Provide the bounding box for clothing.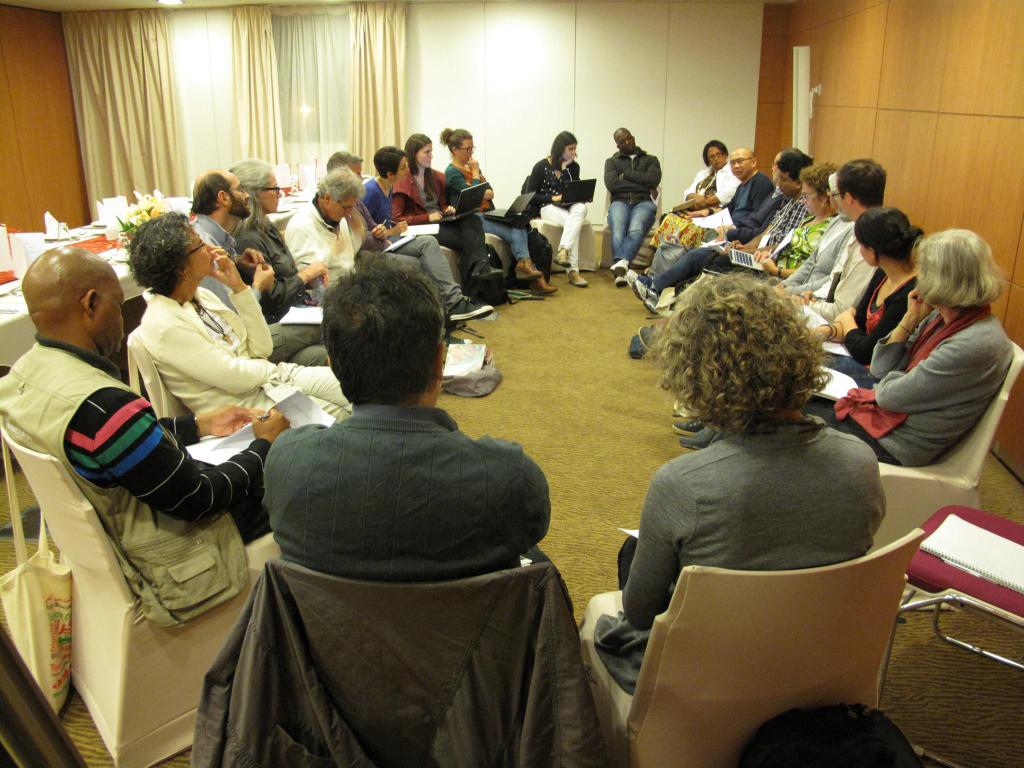
<box>234,209,340,309</box>.
